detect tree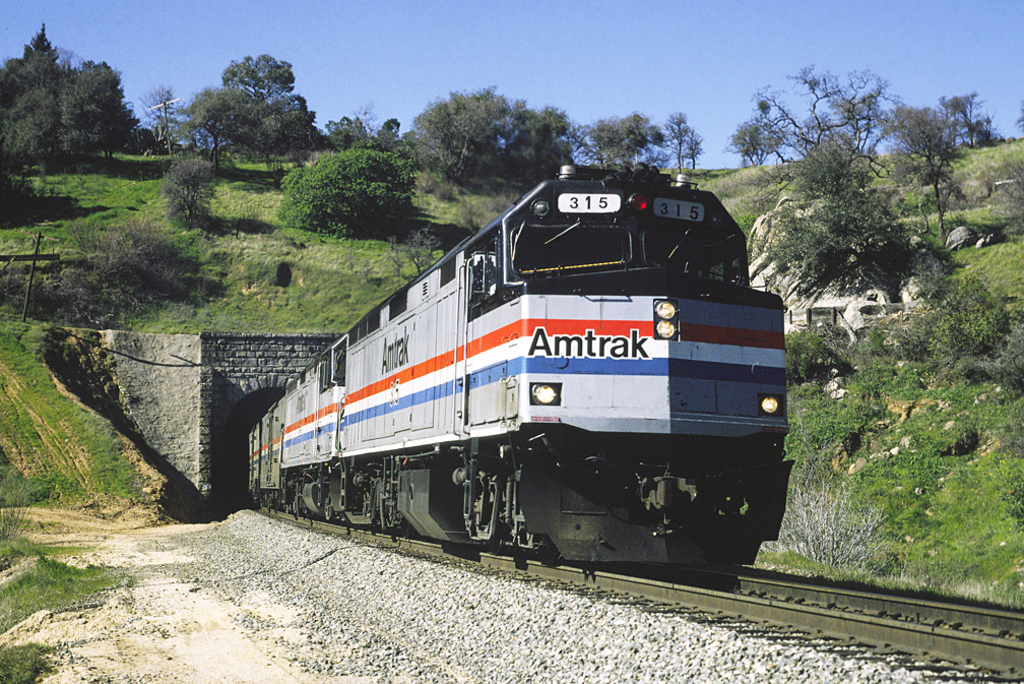
rect(743, 59, 900, 162)
